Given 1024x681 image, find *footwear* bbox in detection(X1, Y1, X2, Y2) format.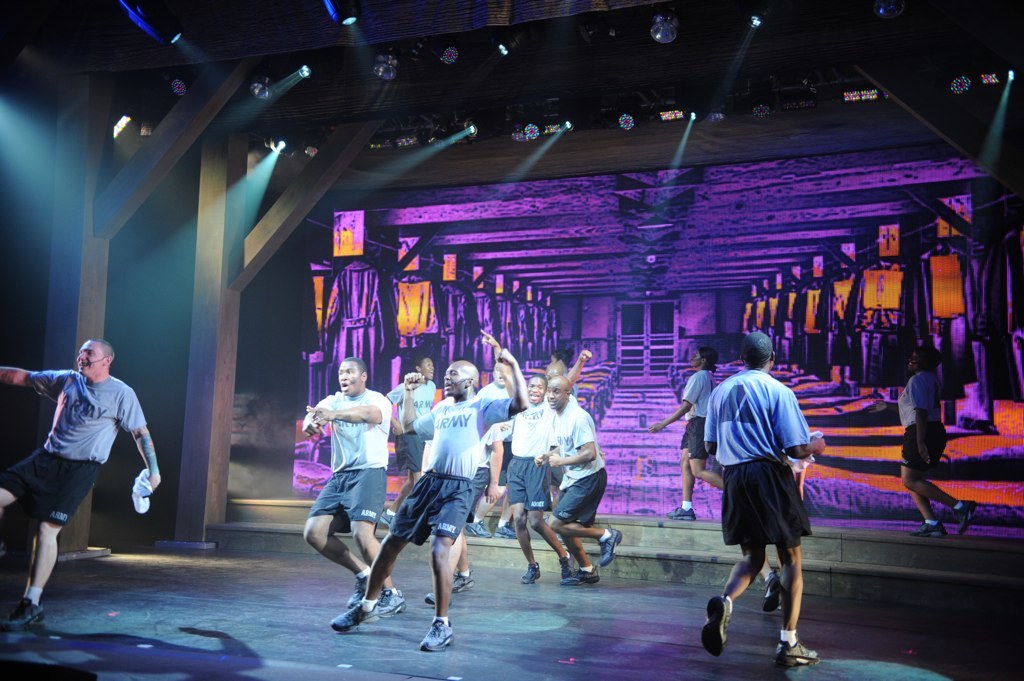
detection(379, 511, 397, 529).
